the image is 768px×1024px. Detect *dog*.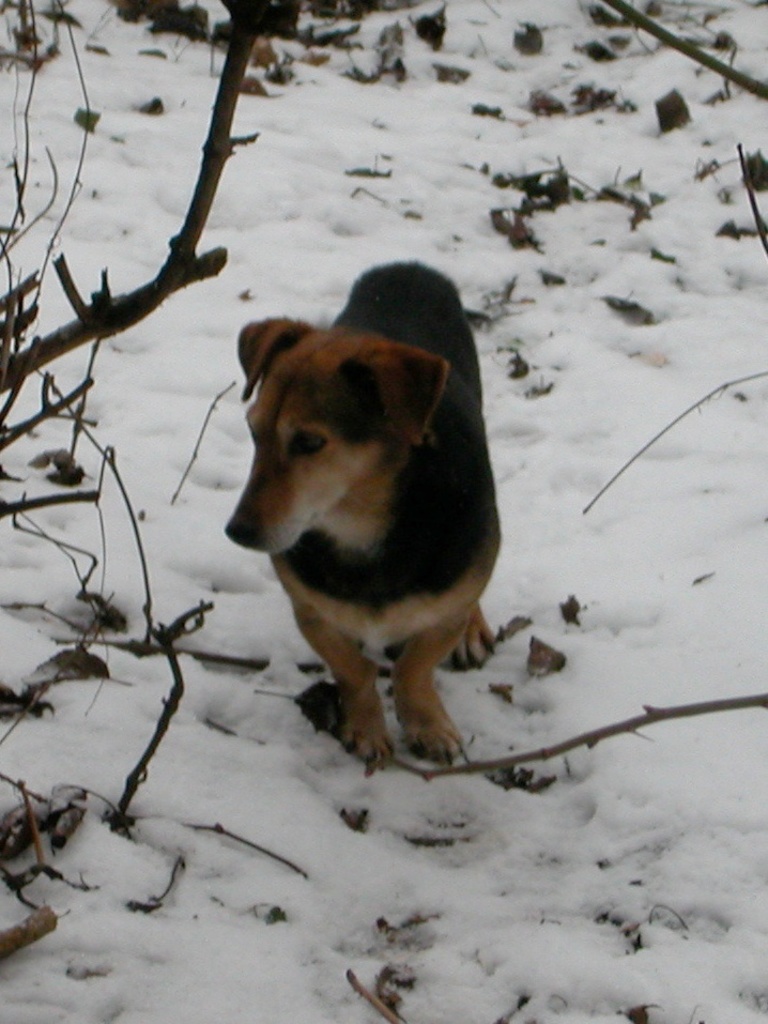
Detection: <region>219, 256, 501, 767</region>.
